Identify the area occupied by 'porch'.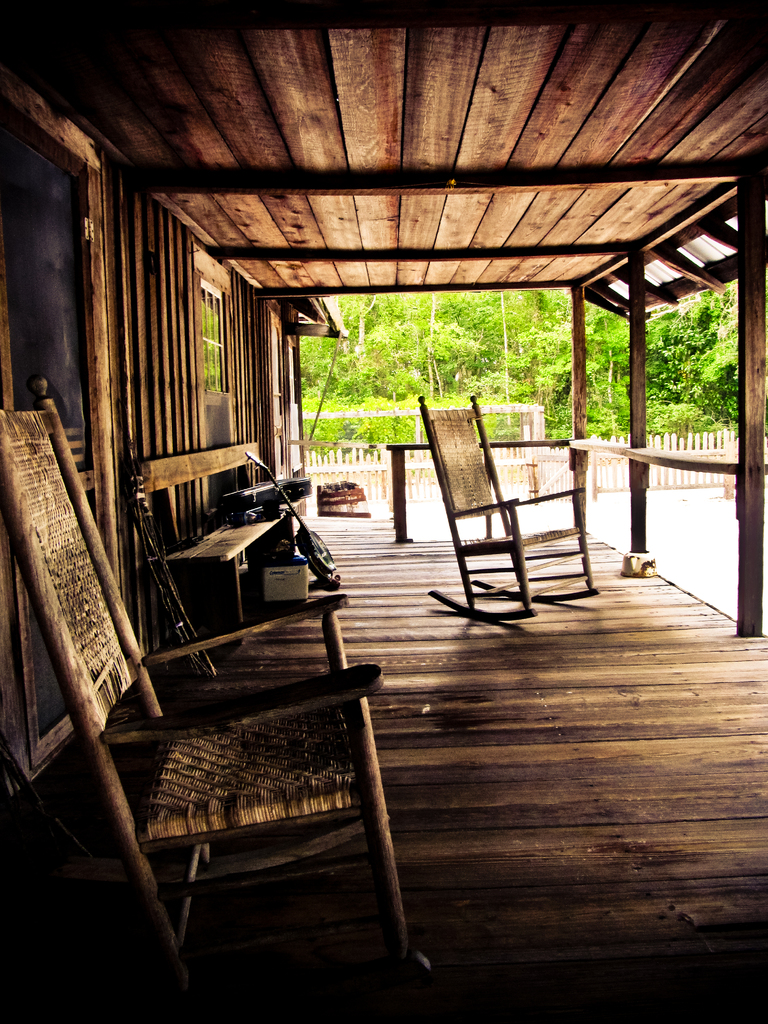
Area: 0,42,767,801.
